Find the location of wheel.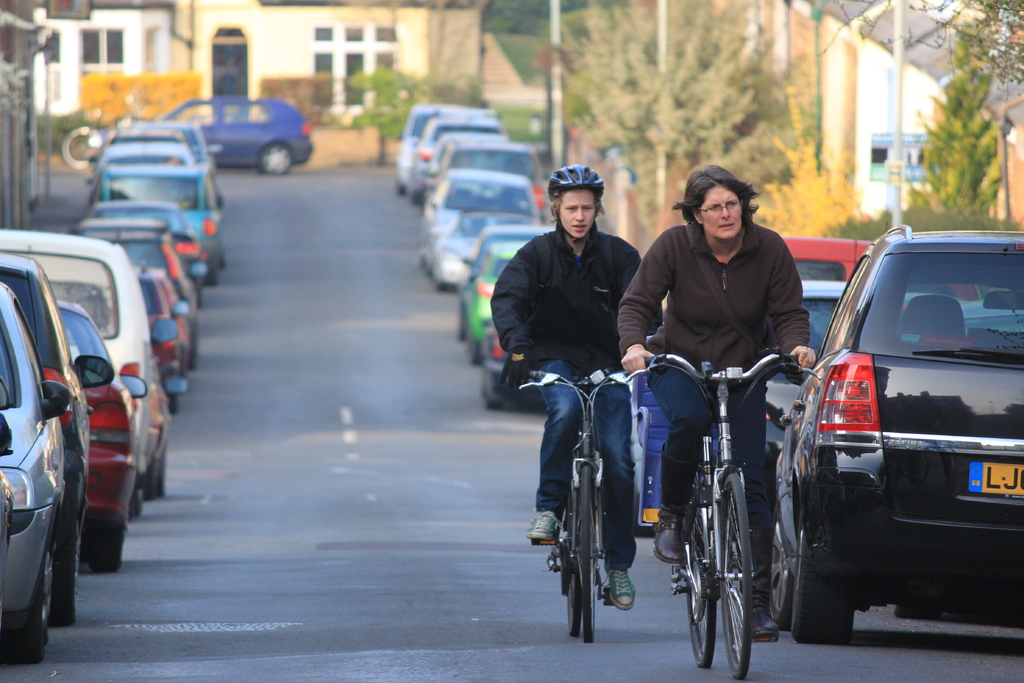
Location: (x1=572, y1=467, x2=604, y2=643).
